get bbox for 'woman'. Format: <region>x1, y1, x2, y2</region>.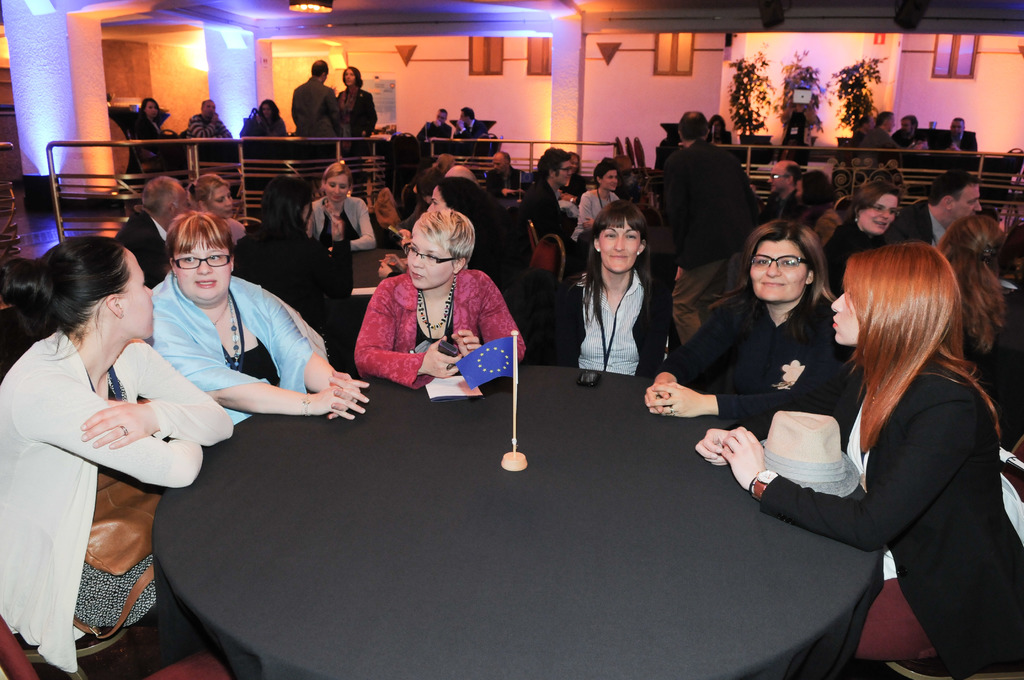
<region>546, 199, 677, 379</region>.
